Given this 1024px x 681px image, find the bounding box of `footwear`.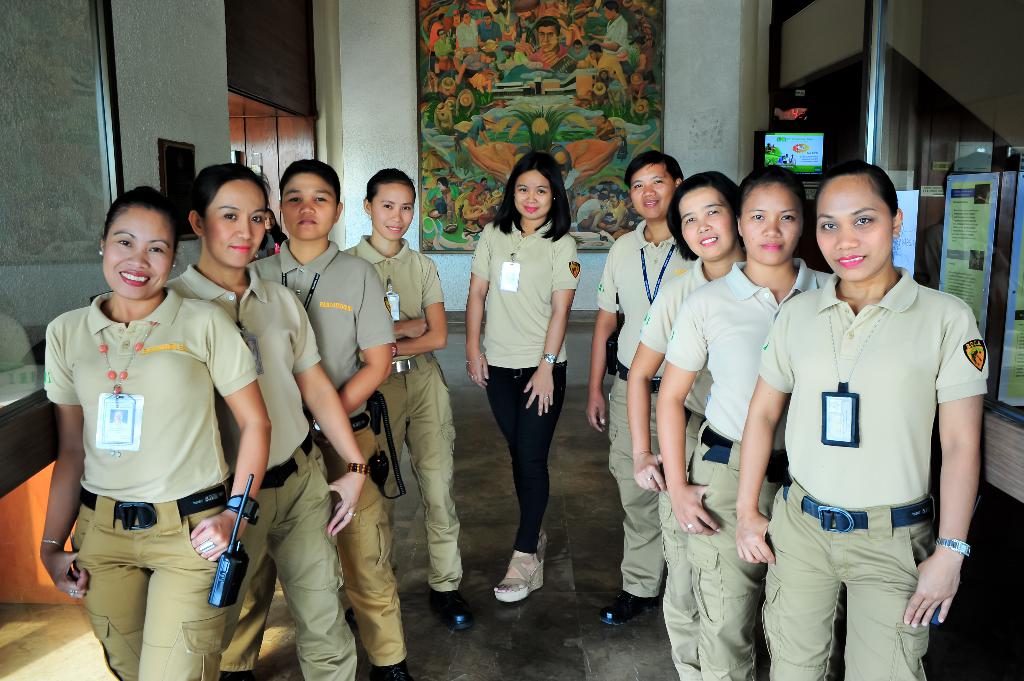
<box>437,594,477,630</box>.
